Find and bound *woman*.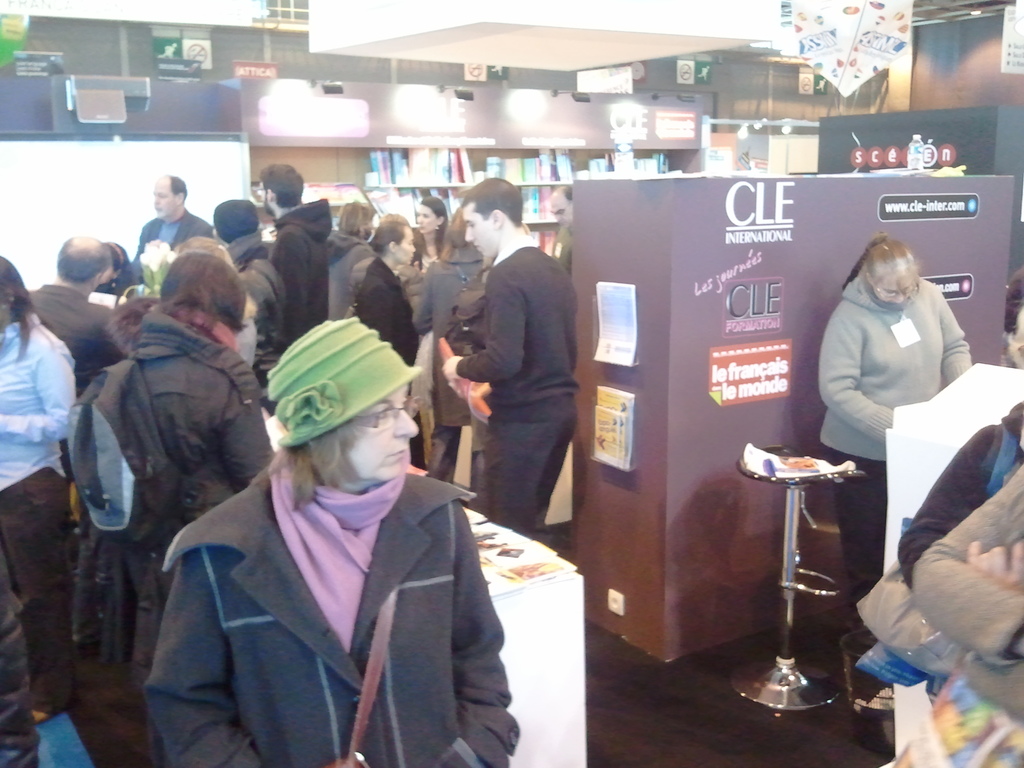
Bound: [144, 290, 500, 764].
